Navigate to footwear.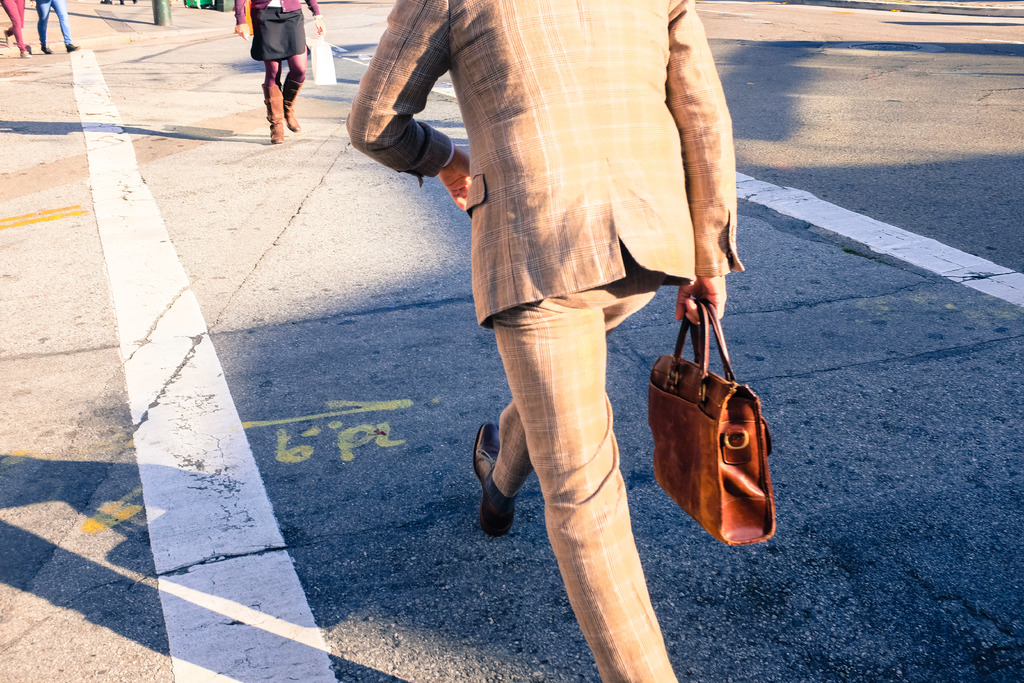
Navigation target: locate(64, 42, 79, 49).
